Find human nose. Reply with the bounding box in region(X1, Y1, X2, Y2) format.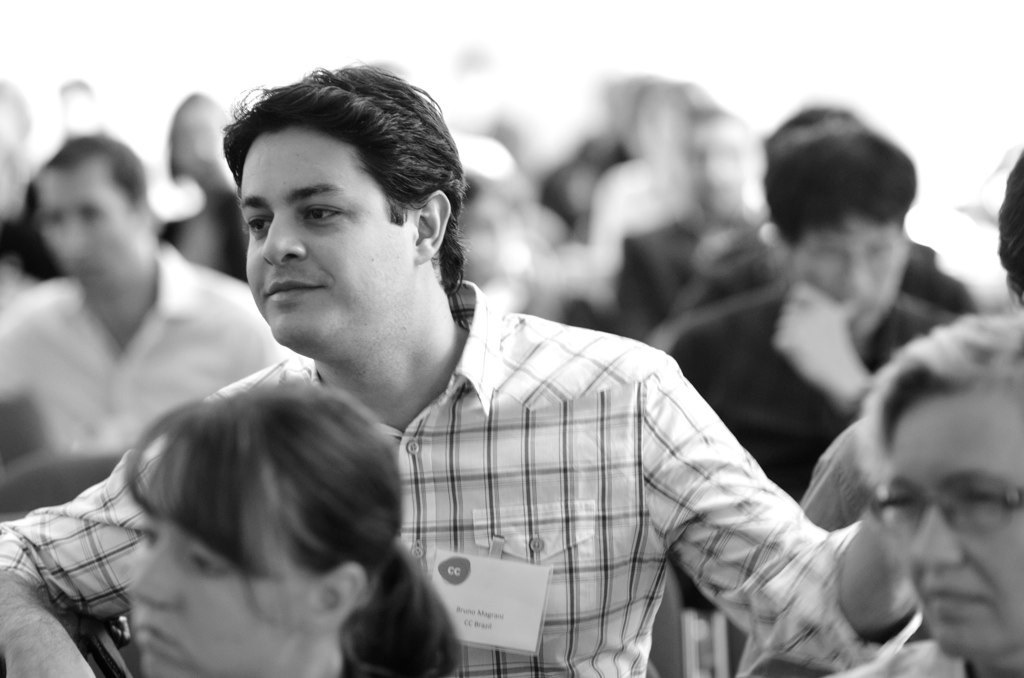
region(260, 211, 308, 264).
